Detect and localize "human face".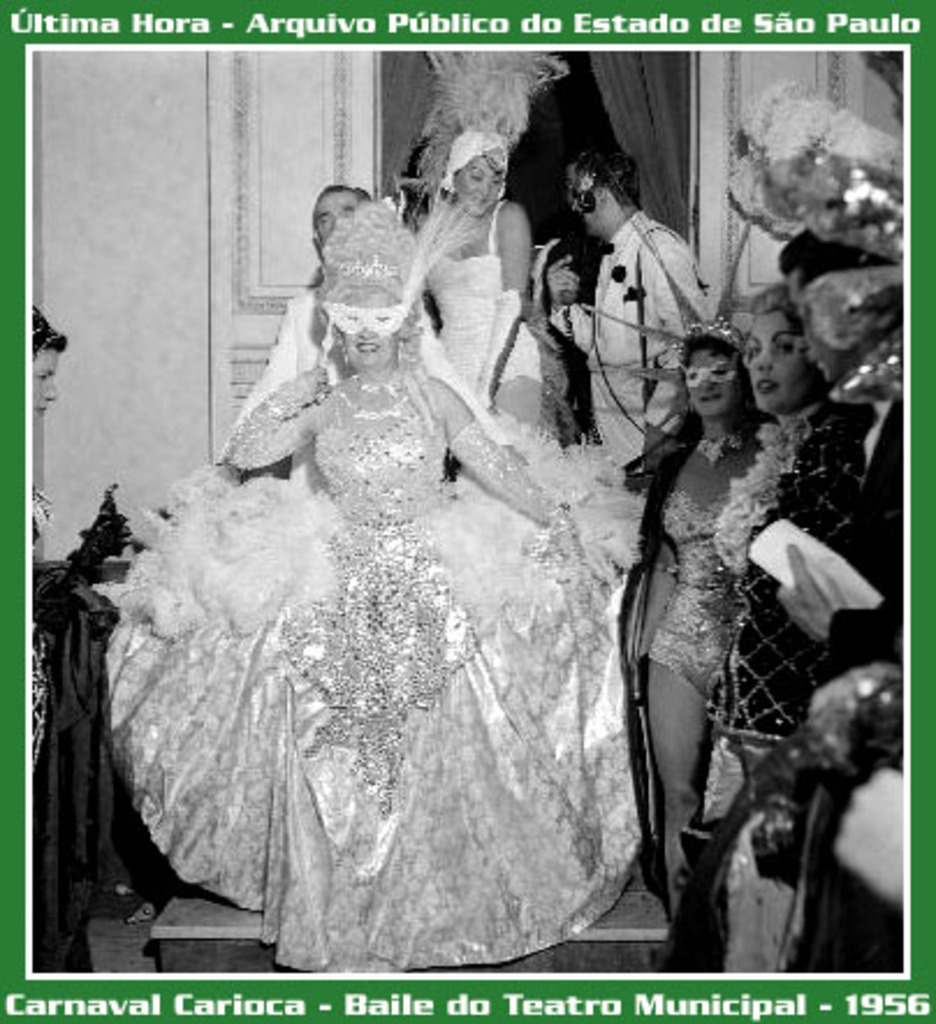
Localized at [x1=686, y1=354, x2=734, y2=419].
